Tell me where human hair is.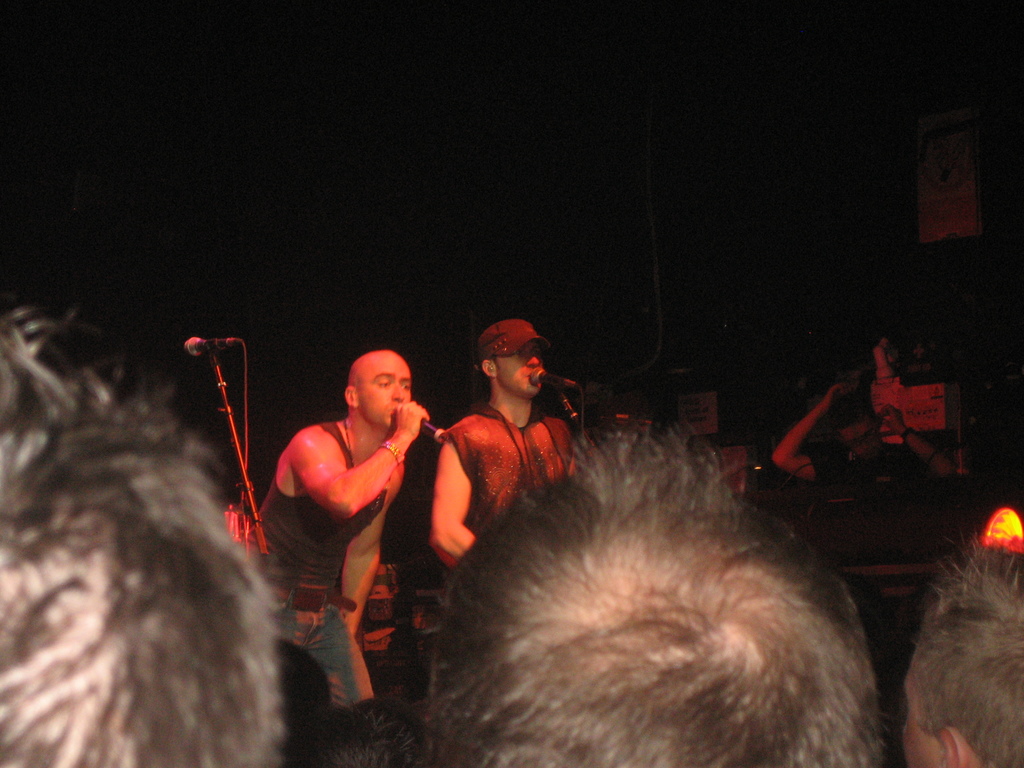
human hair is at <region>907, 529, 1023, 767</region>.
